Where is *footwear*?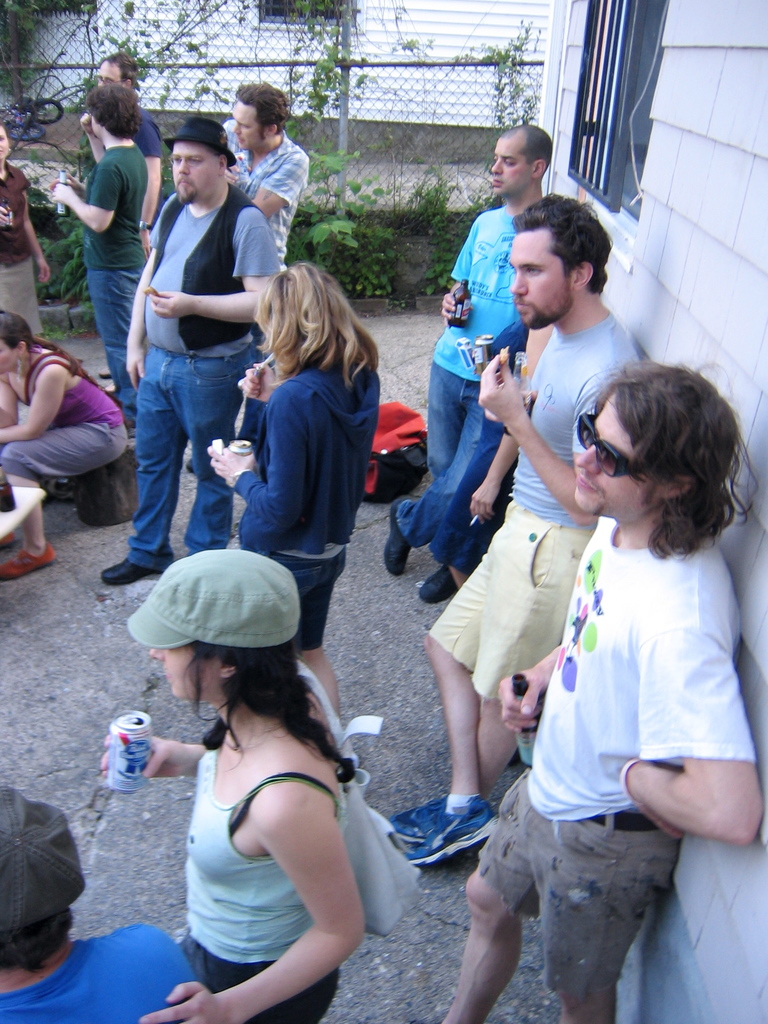
detection(100, 557, 168, 585).
